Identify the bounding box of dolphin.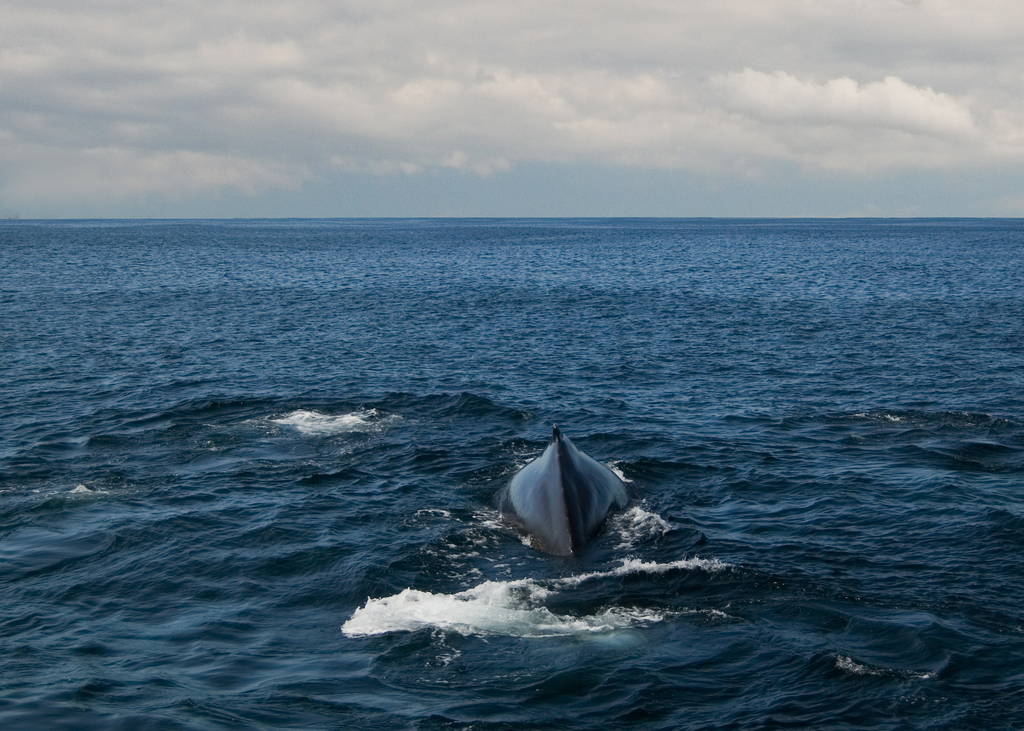
(left=490, top=428, right=634, bottom=565).
